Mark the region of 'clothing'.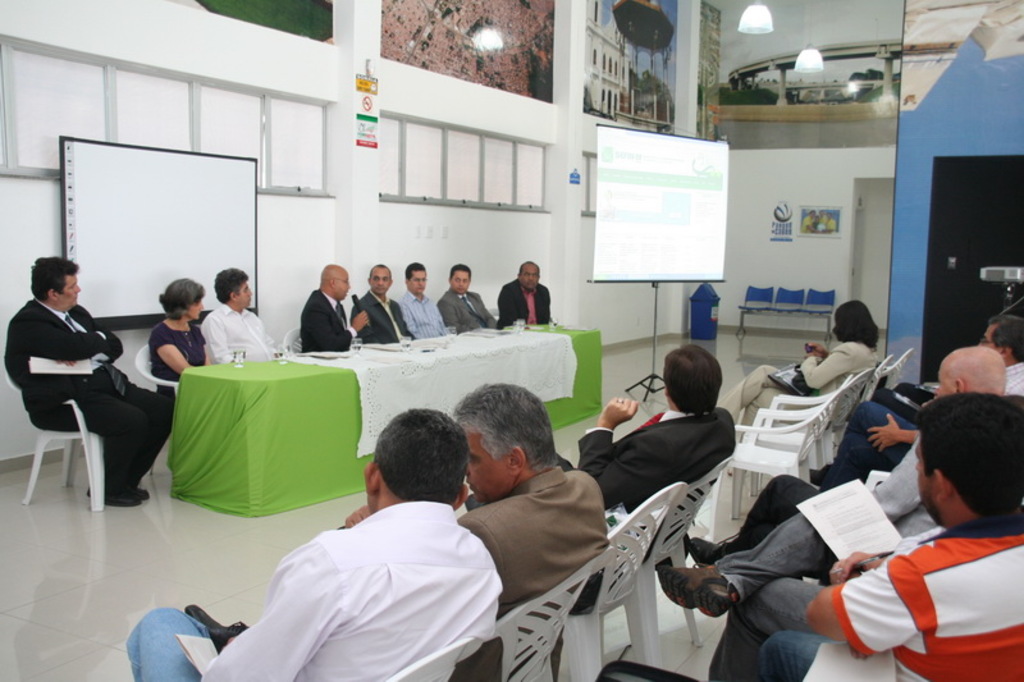
Region: [left=759, top=505, right=1023, bottom=681].
